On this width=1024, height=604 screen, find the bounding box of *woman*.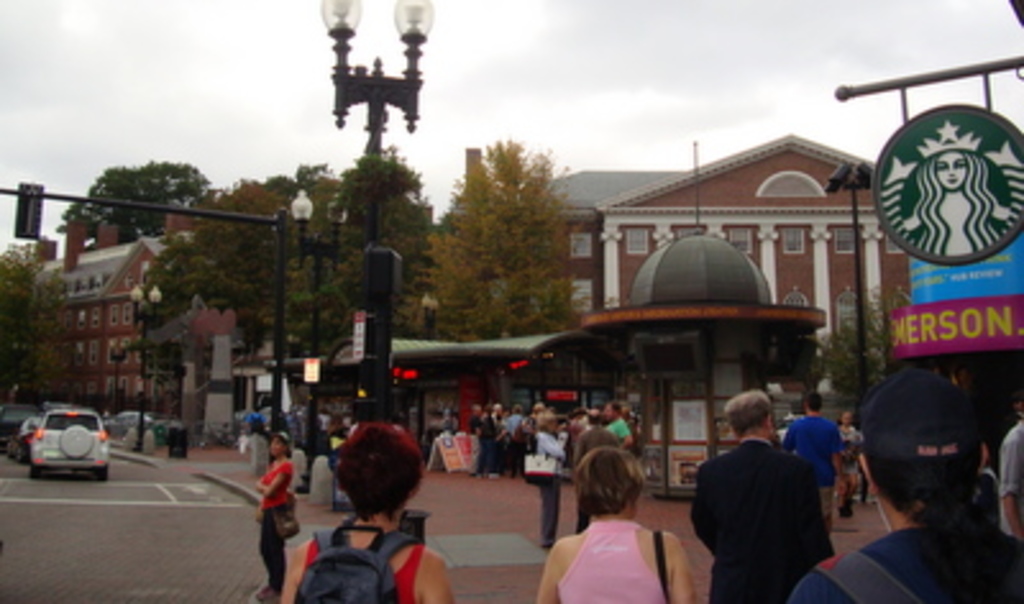
Bounding box: 535 448 704 601.
